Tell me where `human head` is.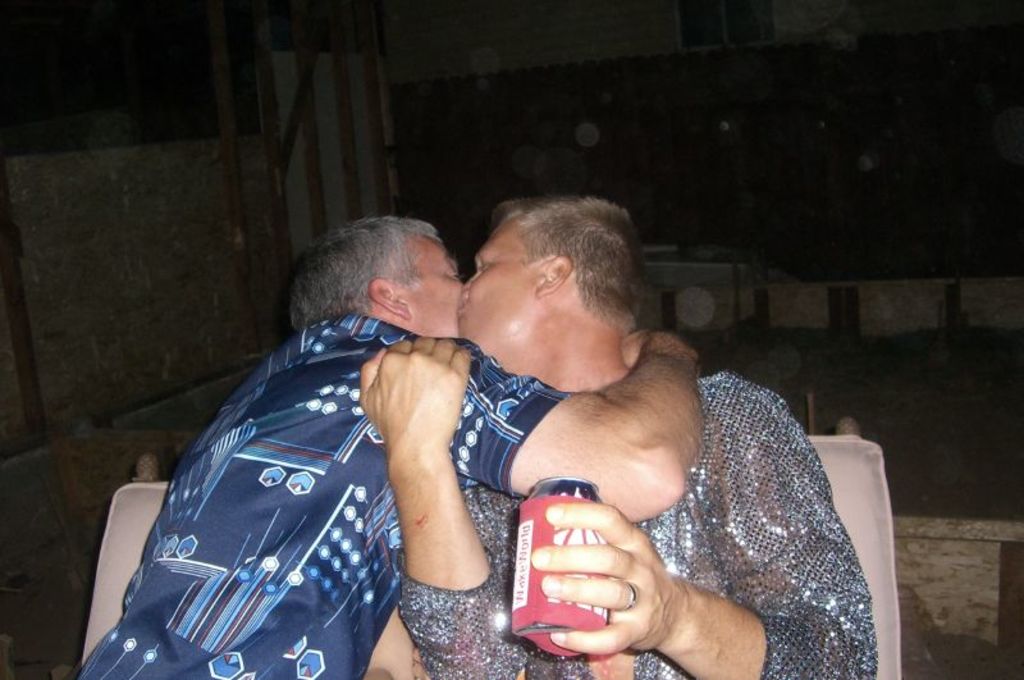
`human head` is at bbox=(456, 195, 643, 389).
